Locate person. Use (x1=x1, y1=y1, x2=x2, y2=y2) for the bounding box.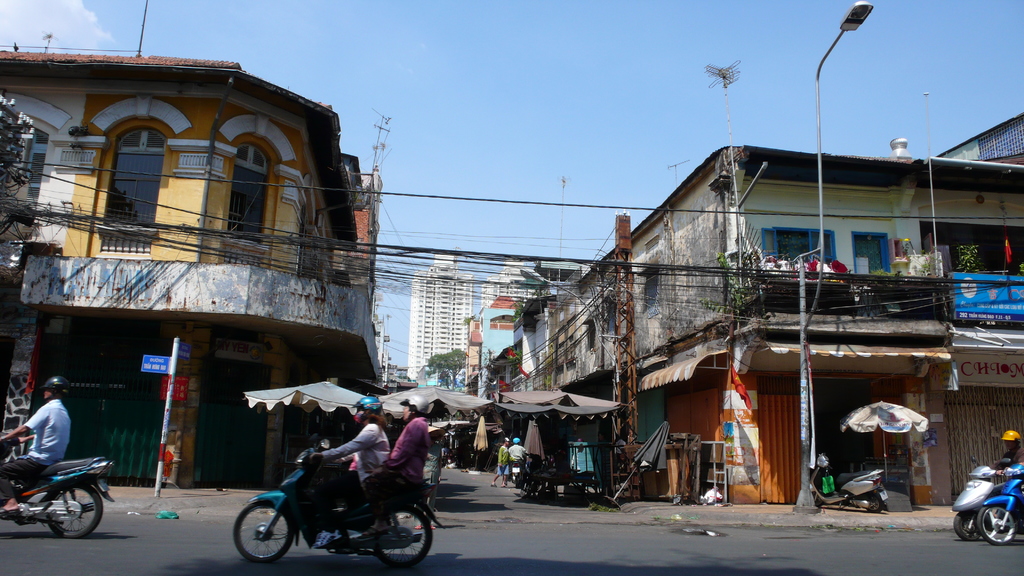
(x1=507, y1=428, x2=524, y2=470).
